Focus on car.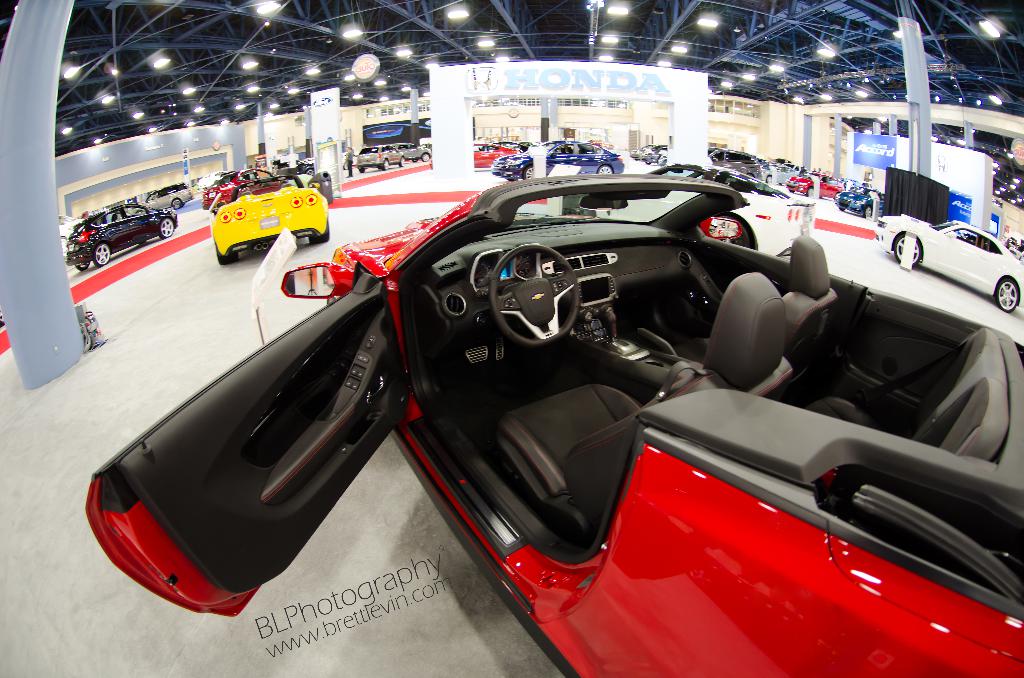
Focused at [left=70, top=198, right=180, bottom=271].
